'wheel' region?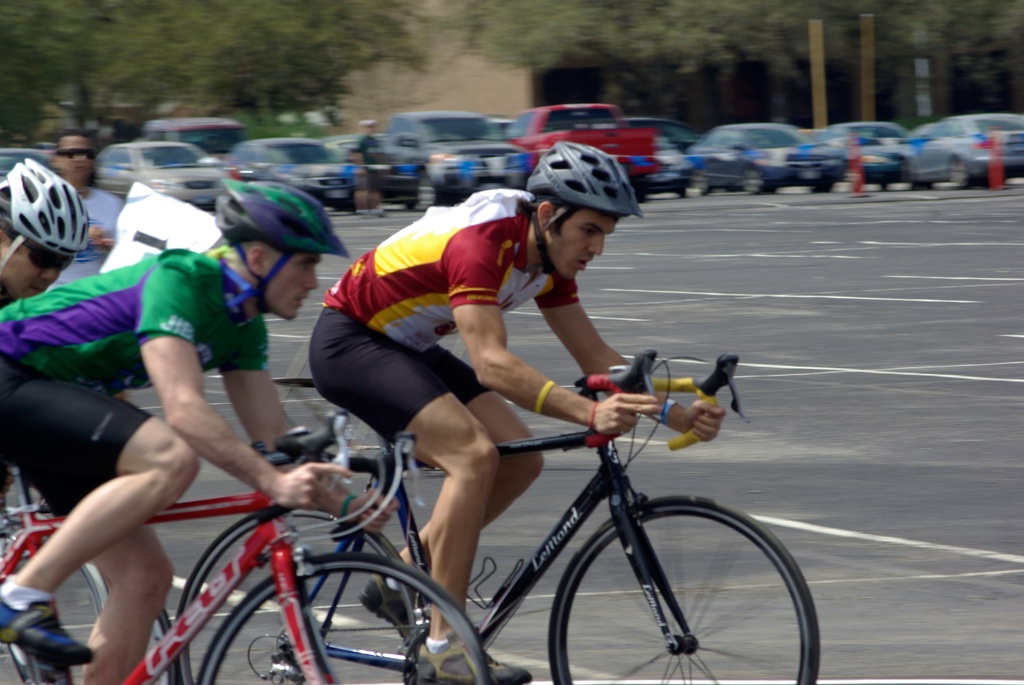
left=0, top=505, right=108, bottom=684
